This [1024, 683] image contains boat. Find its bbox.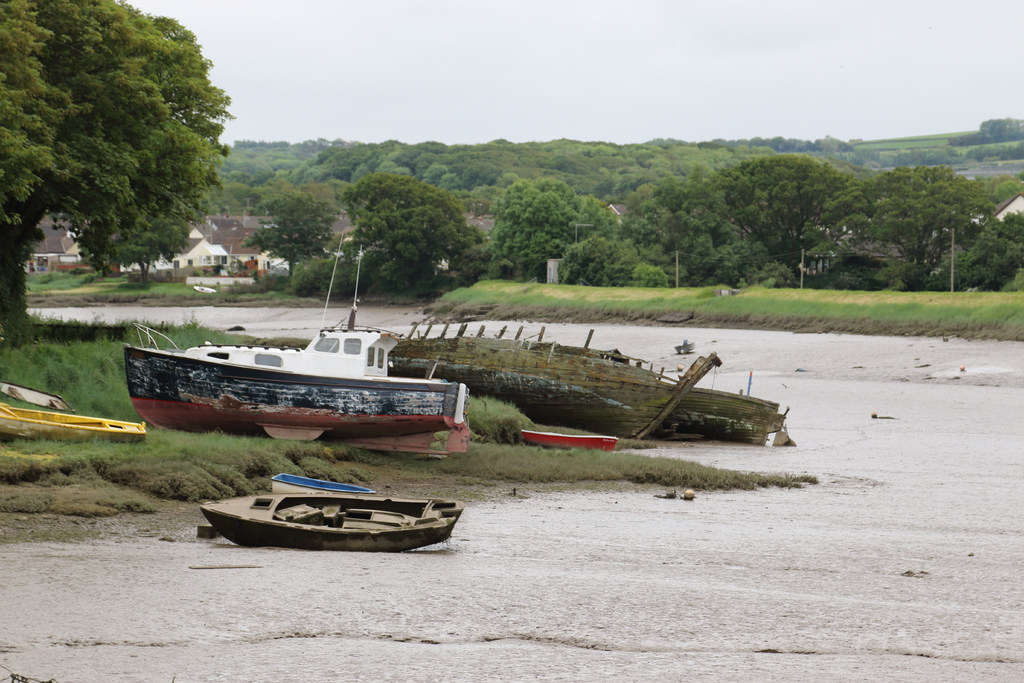
select_region(195, 470, 471, 552).
